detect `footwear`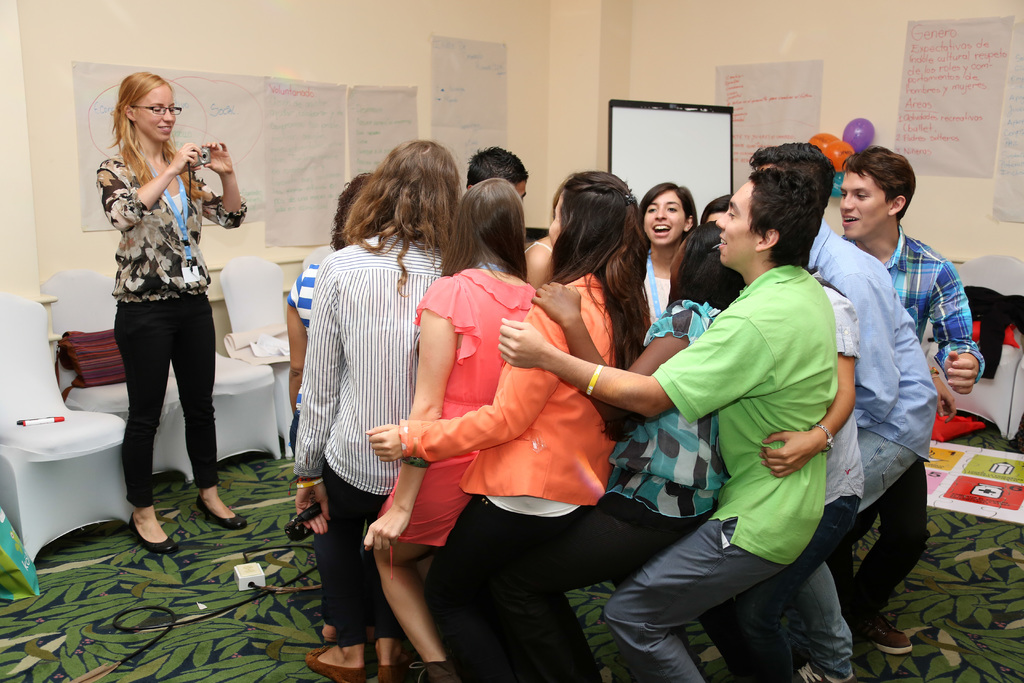
region(307, 643, 367, 682)
